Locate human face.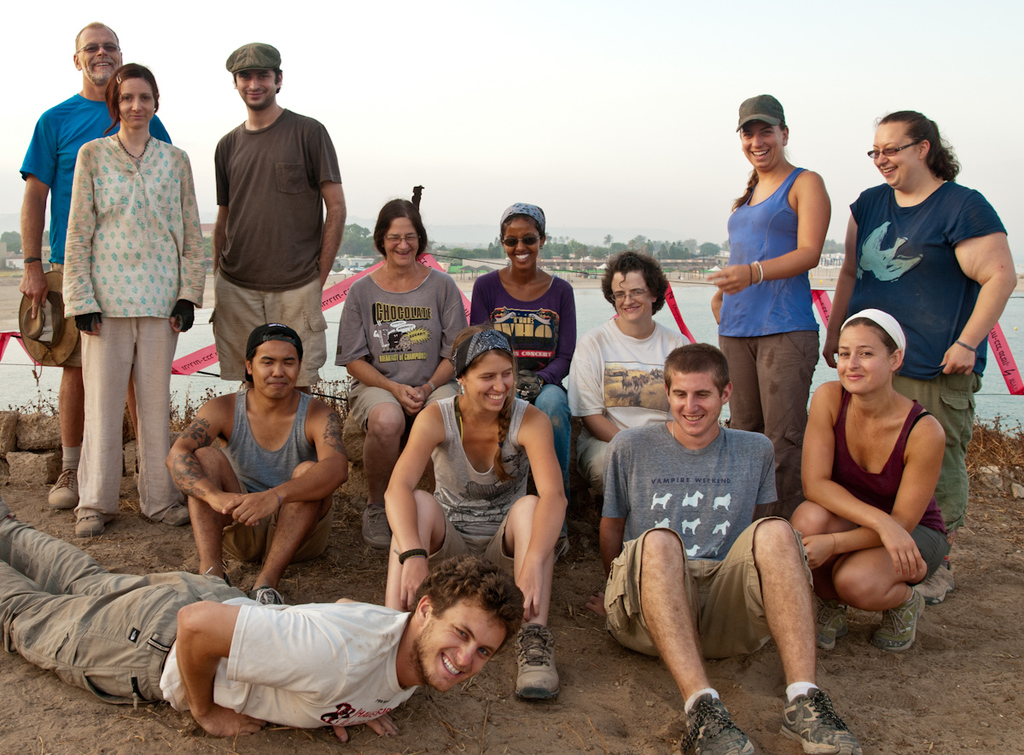
Bounding box: BBox(249, 340, 296, 398).
